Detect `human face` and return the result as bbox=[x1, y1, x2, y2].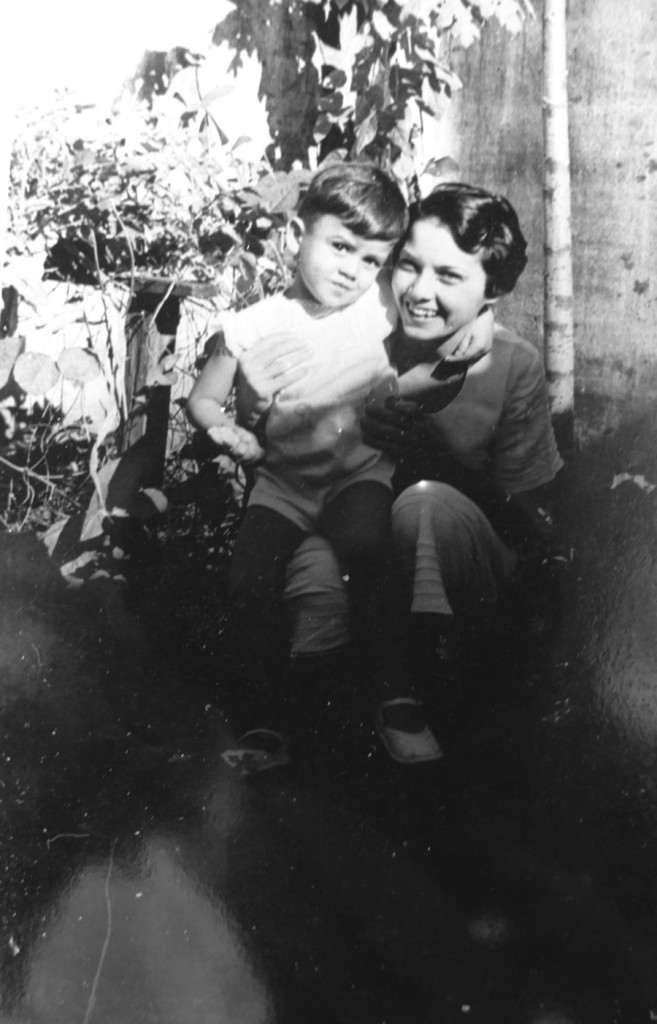
bbox=[293, 202, 386, 314].
